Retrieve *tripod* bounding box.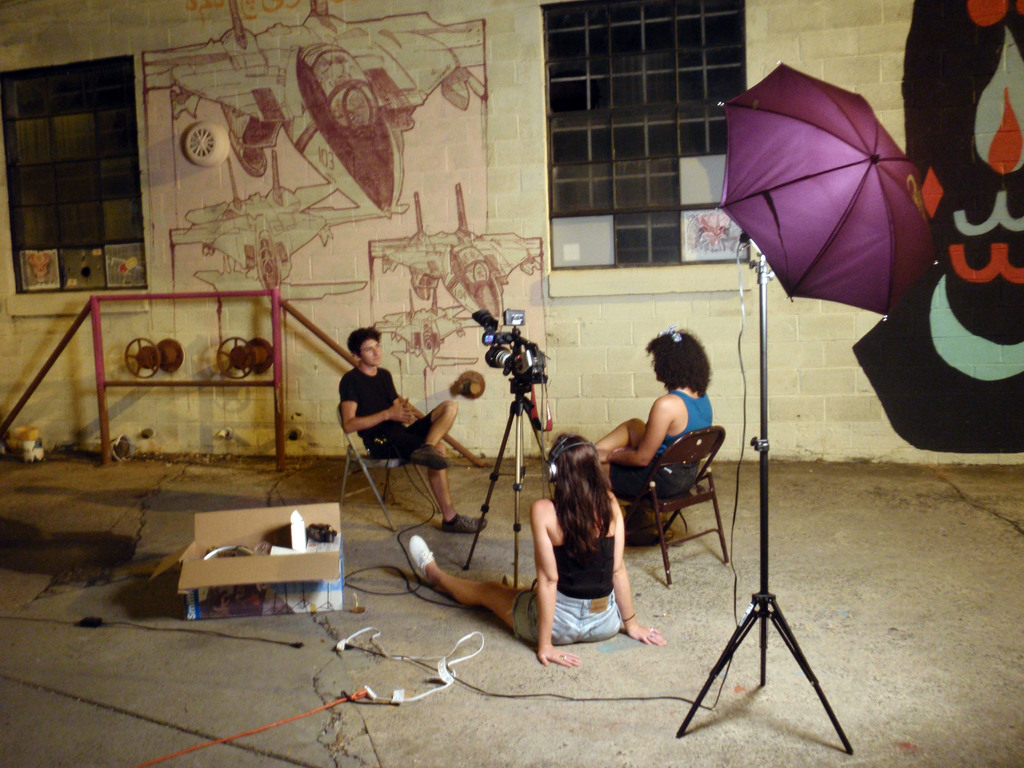
Bounding box: locate(465, 371, 549, 591).
